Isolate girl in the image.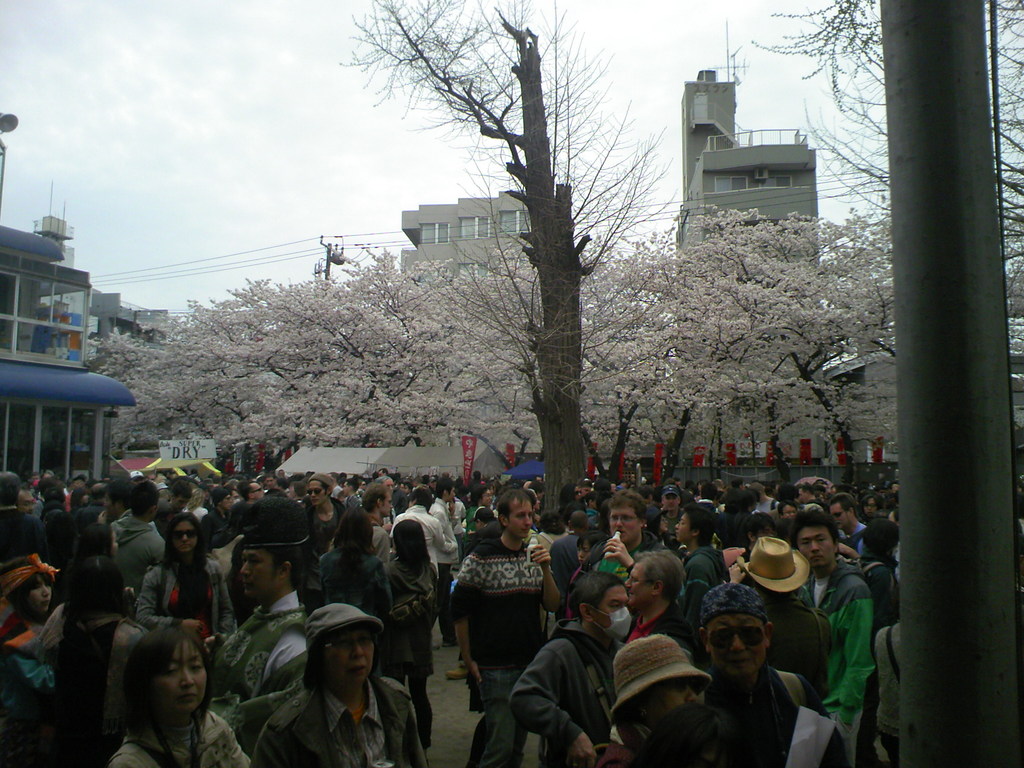
Isolated region: bbox(0, 557, 44, 643).
